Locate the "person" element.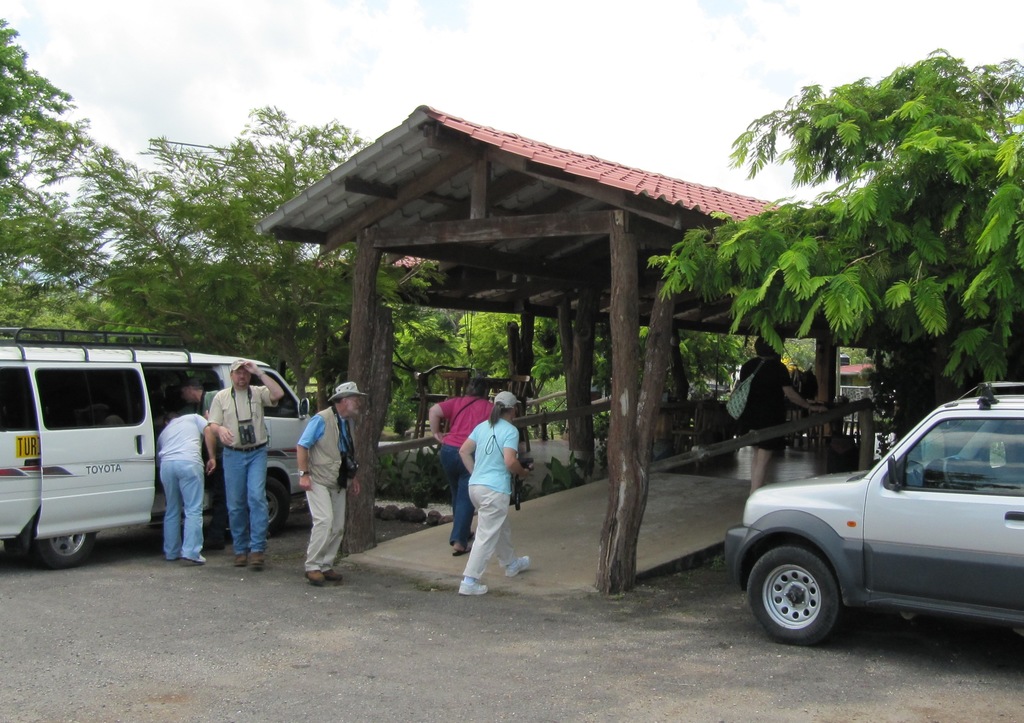
Element bbox: 460 391 527 593.
